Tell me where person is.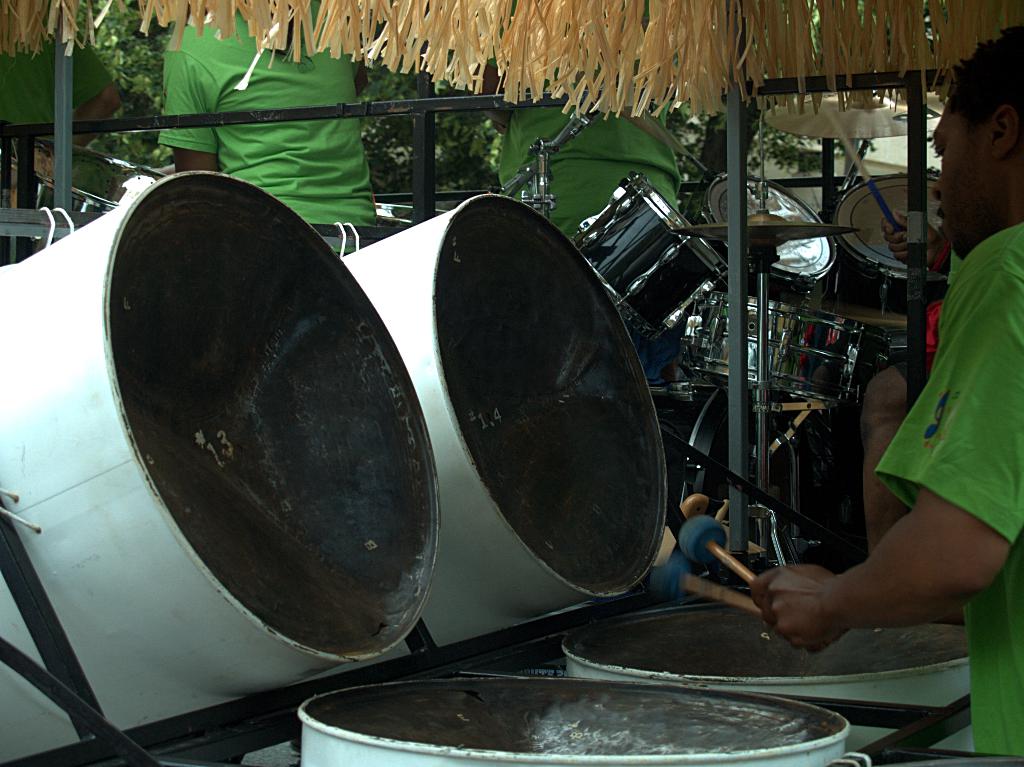
person is at <box>803,104,1023,715</box>.
